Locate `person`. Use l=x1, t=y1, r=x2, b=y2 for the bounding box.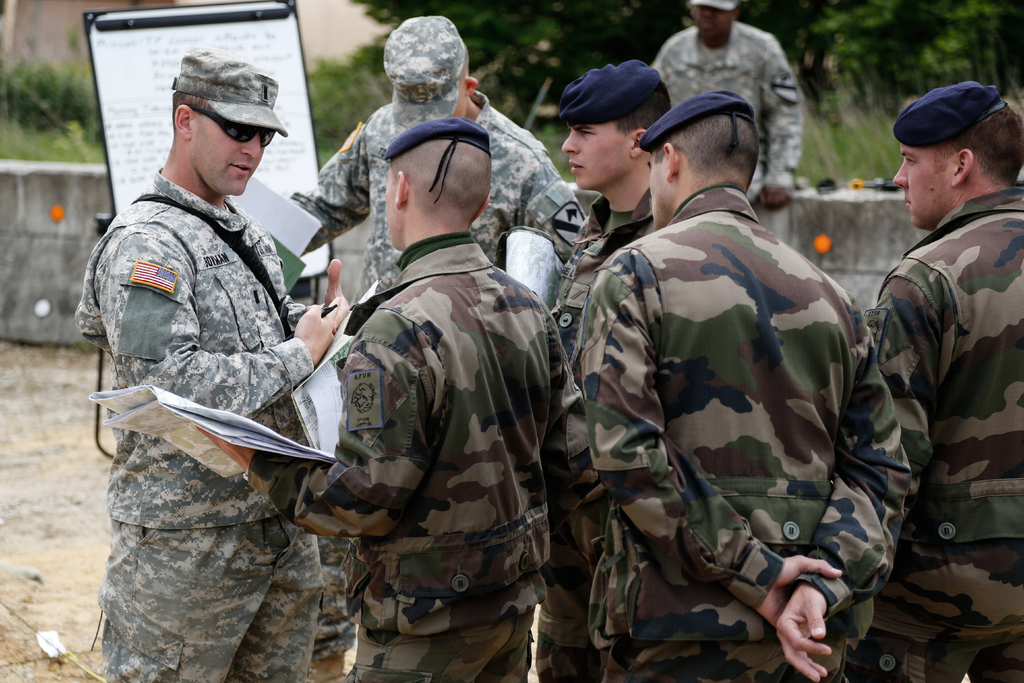
l=194, t=120, r=614, b=680.
